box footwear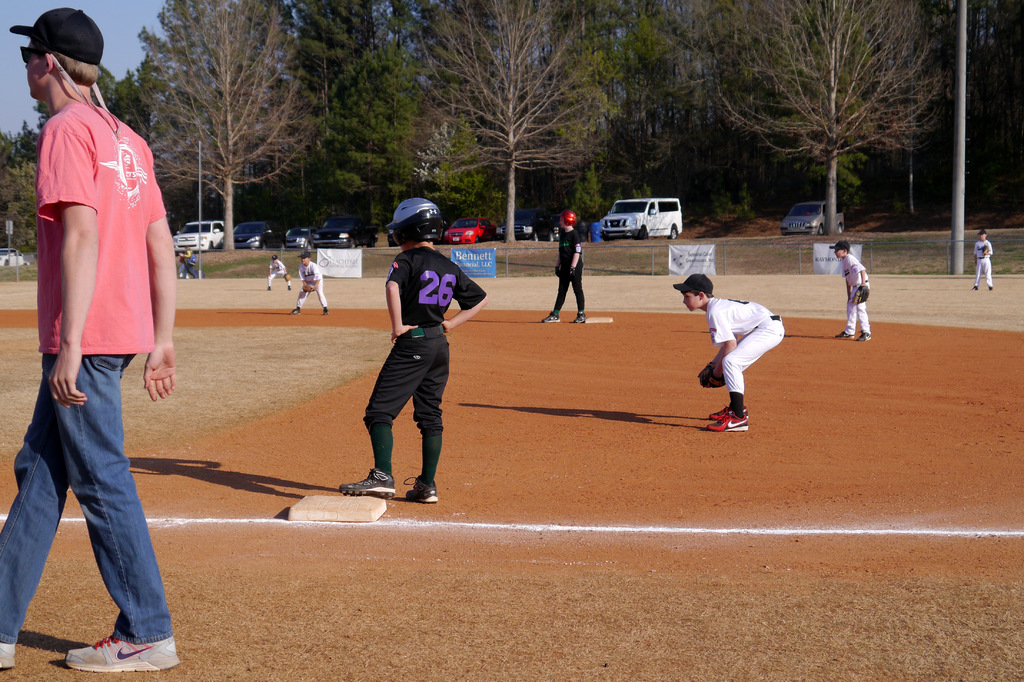
region(971, 286, 977, 291)
